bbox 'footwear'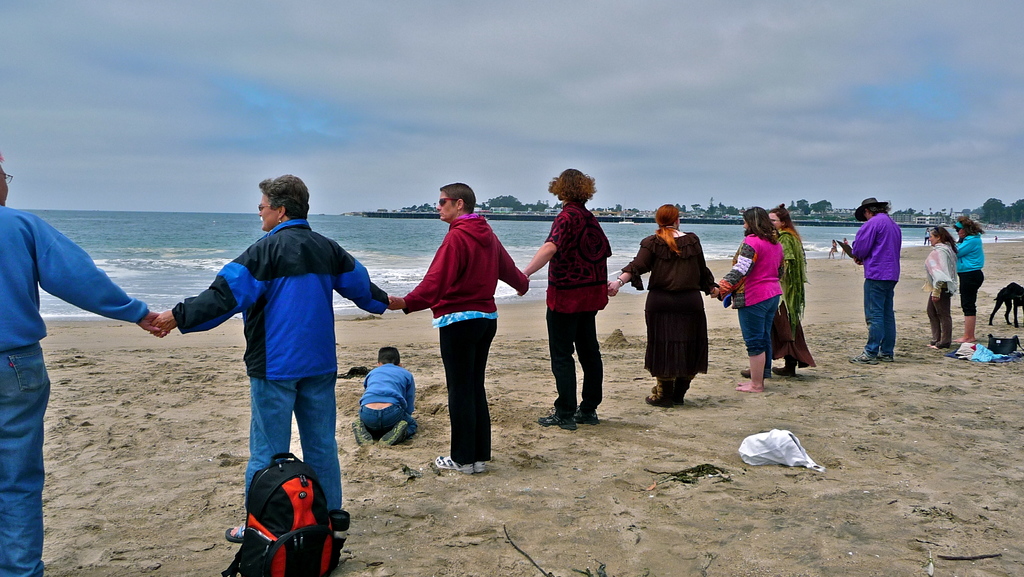
bbox=[352, 416, 371, 443]
